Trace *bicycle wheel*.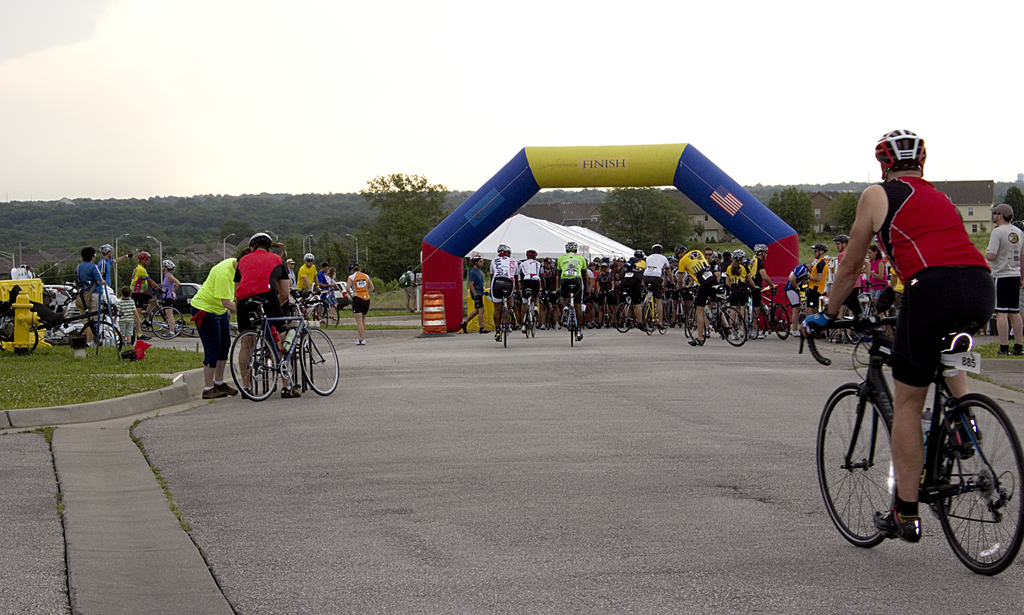
Traced to (819,388,911,556).
